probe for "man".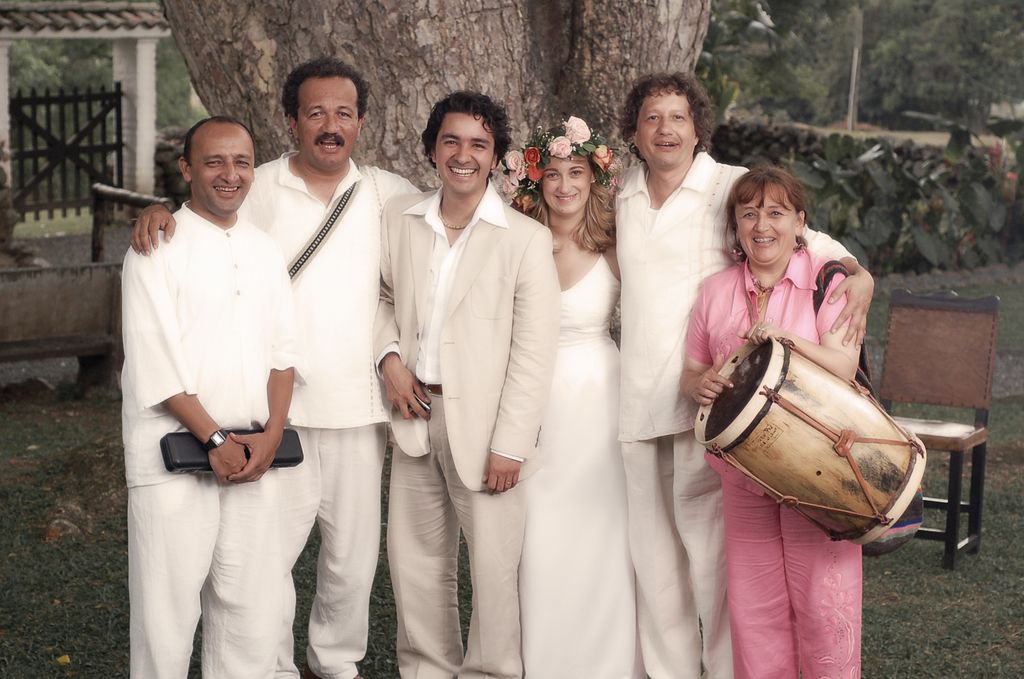
Probe result: 369, 87, 556, 678.
